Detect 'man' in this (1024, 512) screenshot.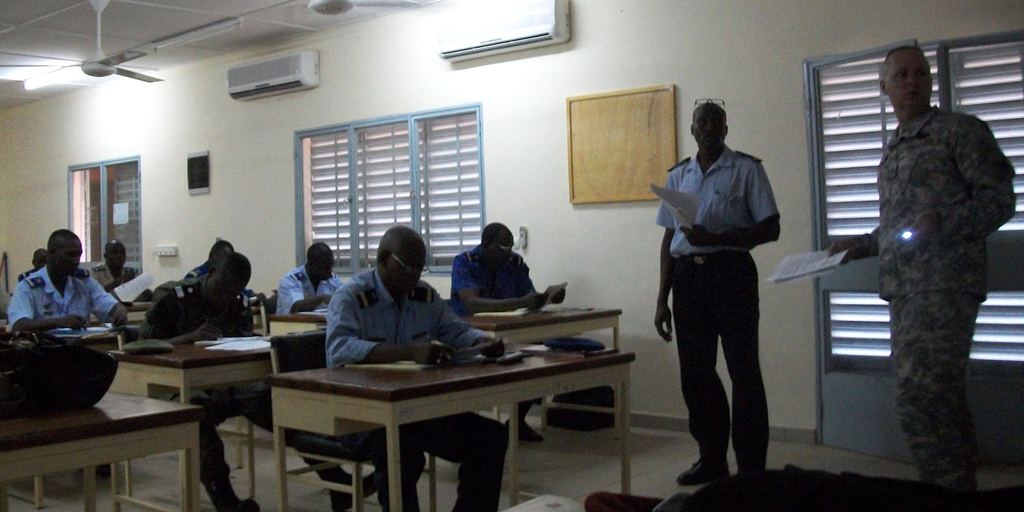
Detection: box(447, 222, 567, 444).
